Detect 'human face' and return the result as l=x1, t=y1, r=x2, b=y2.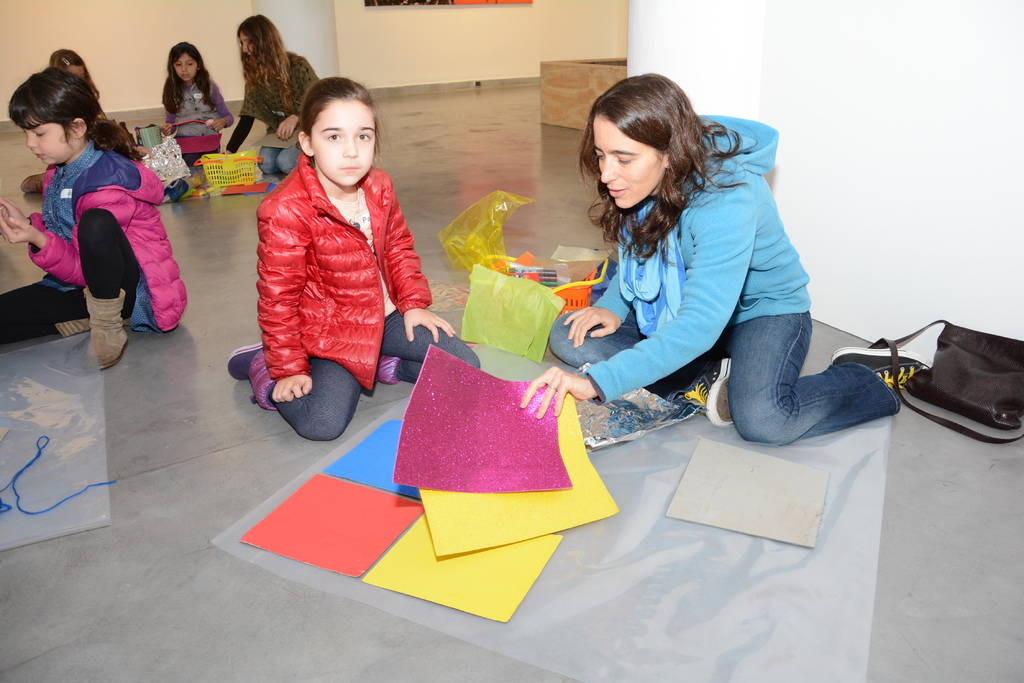
l=311, t=99, r=378, b=188.
